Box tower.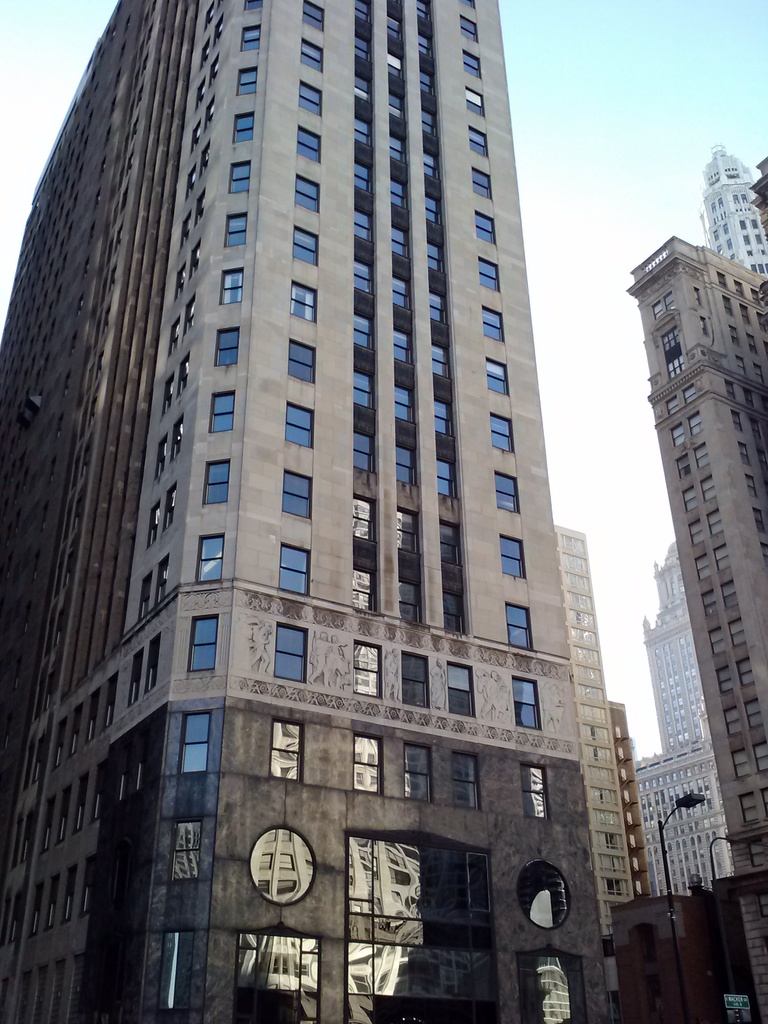
select_region(0, 0, 608, 1023).
